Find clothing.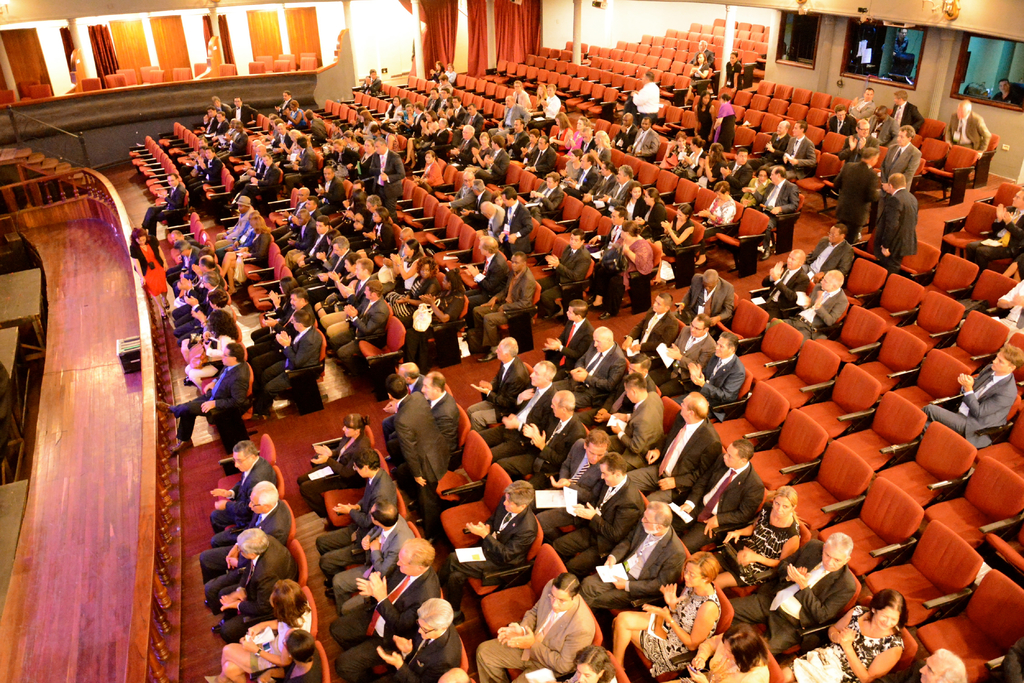
bbox(442, 67, 454, 84).
